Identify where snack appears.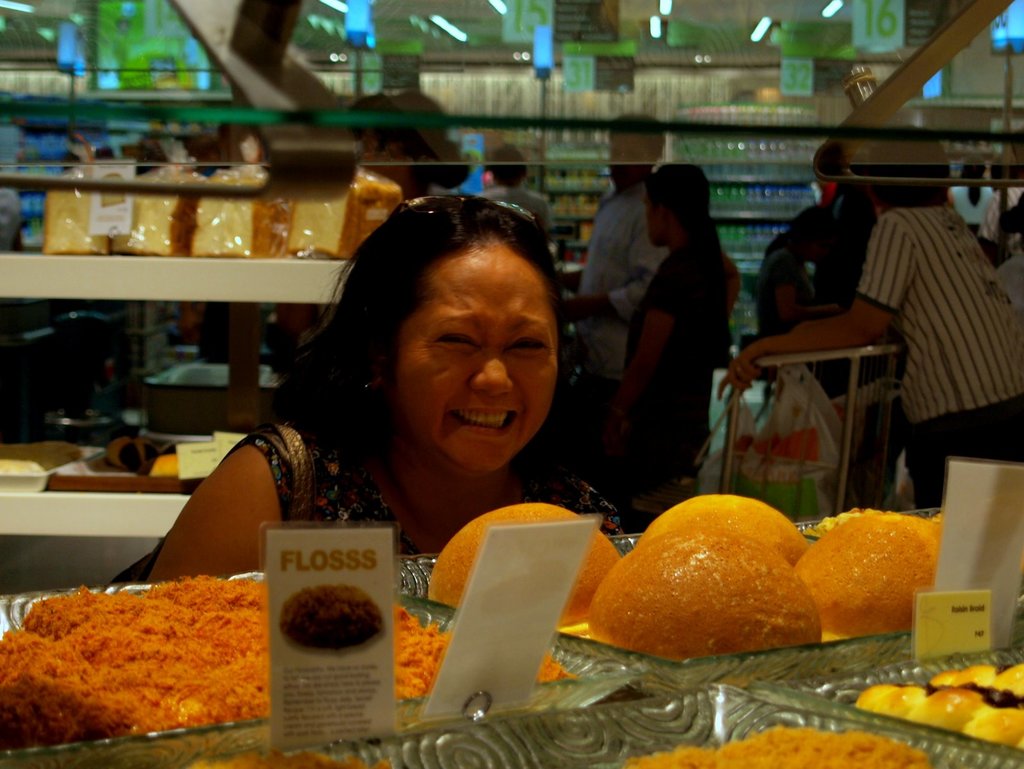
Appears at l=634, t=496, r=810, b=567.
